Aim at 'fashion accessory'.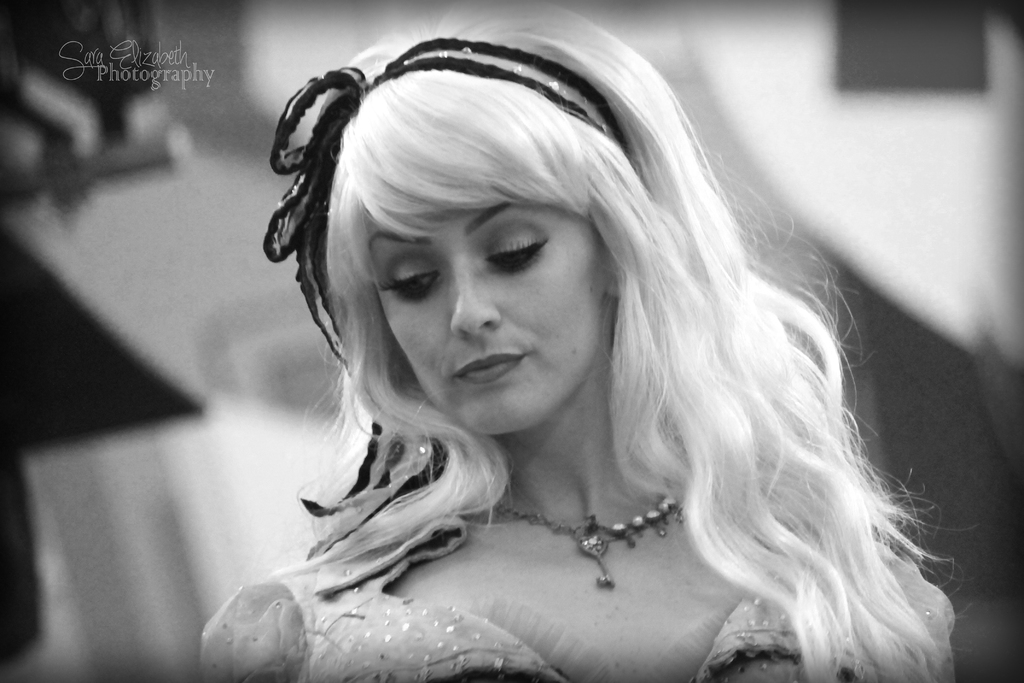
Aimed at <bbox>261, 38, 634, 554</bbox>.
